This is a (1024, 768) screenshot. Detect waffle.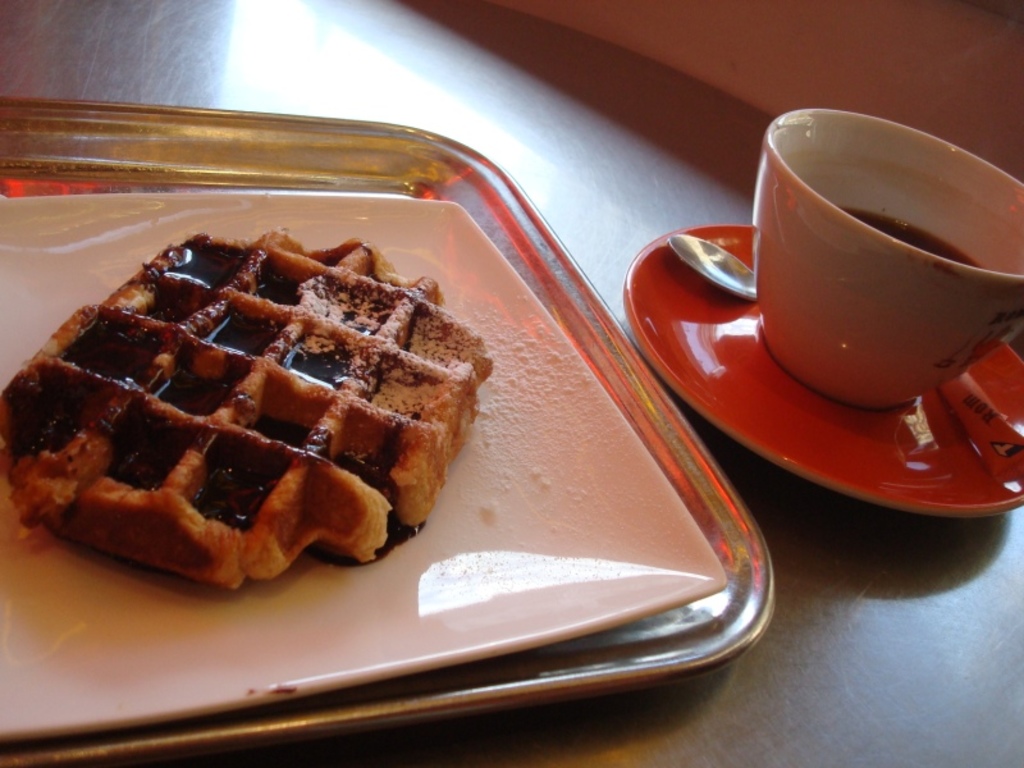
[0,227,492,588].
